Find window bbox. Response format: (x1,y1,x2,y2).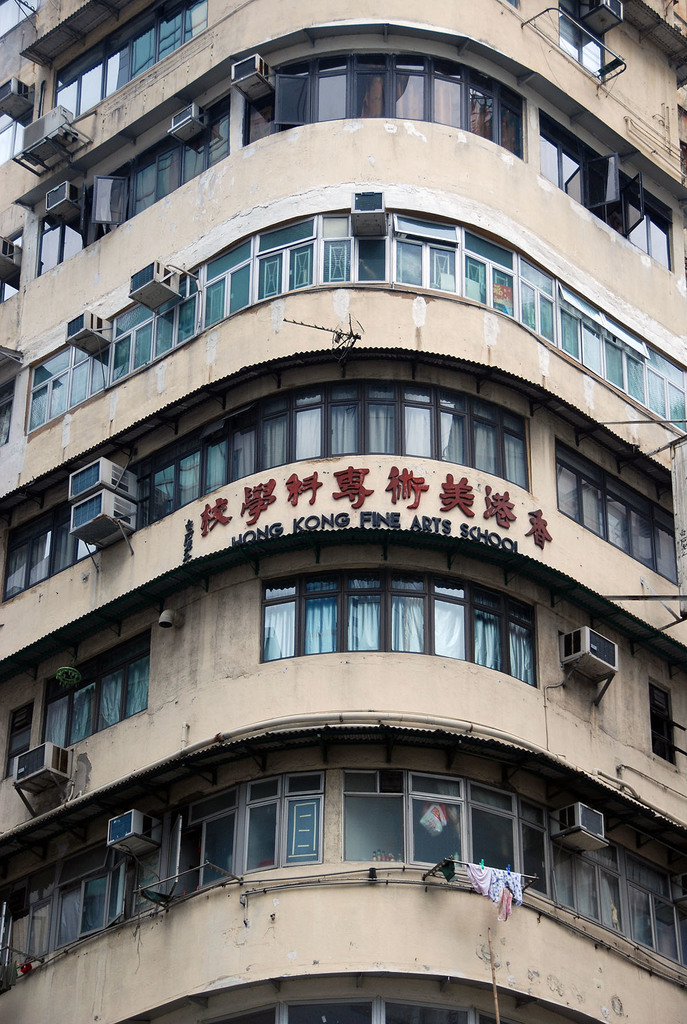
(0,83,33,166).
